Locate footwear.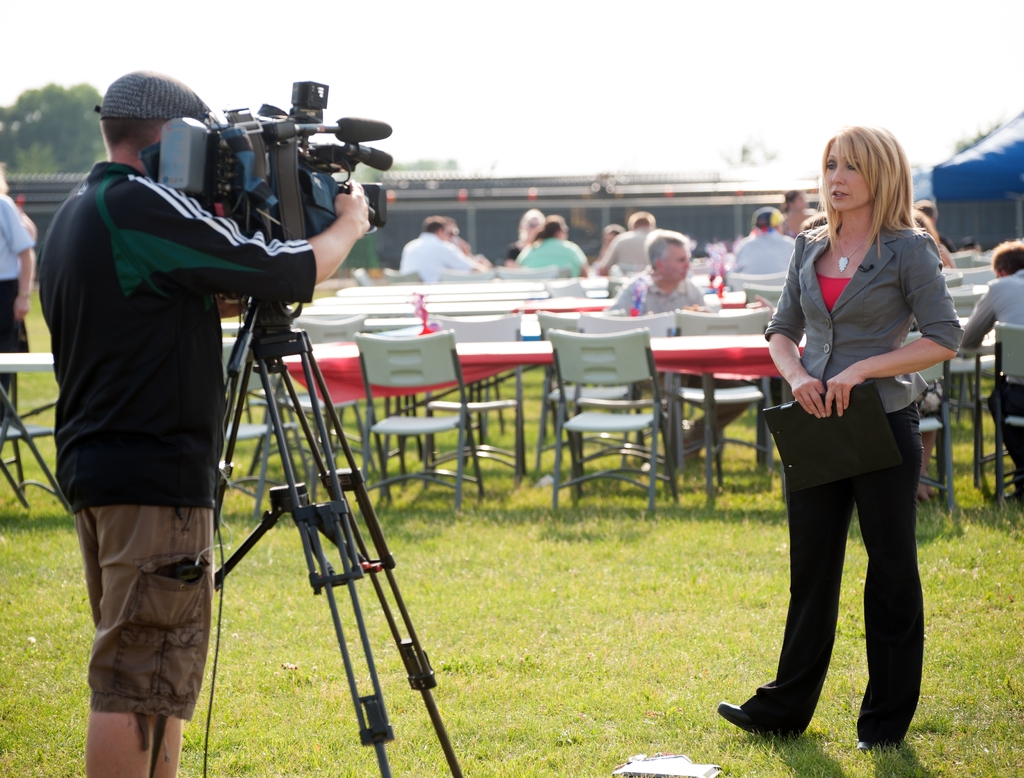
Bounding box: (854,725,906,751).
